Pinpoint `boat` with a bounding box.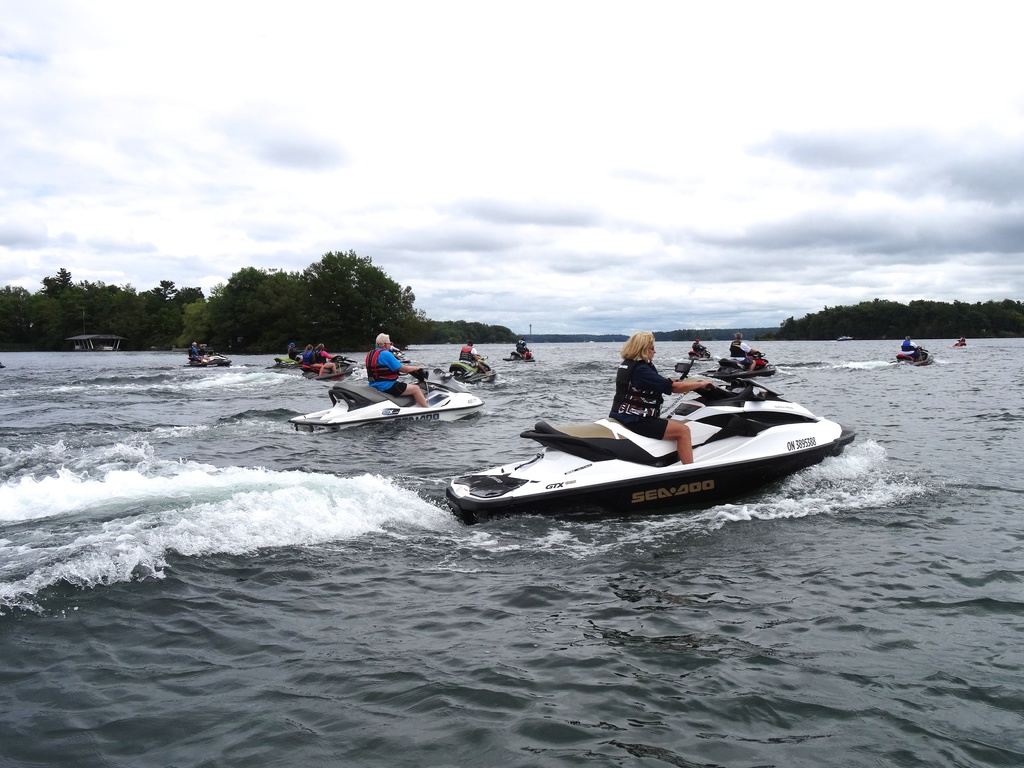
l=893, t=346, r=932, b=363.
